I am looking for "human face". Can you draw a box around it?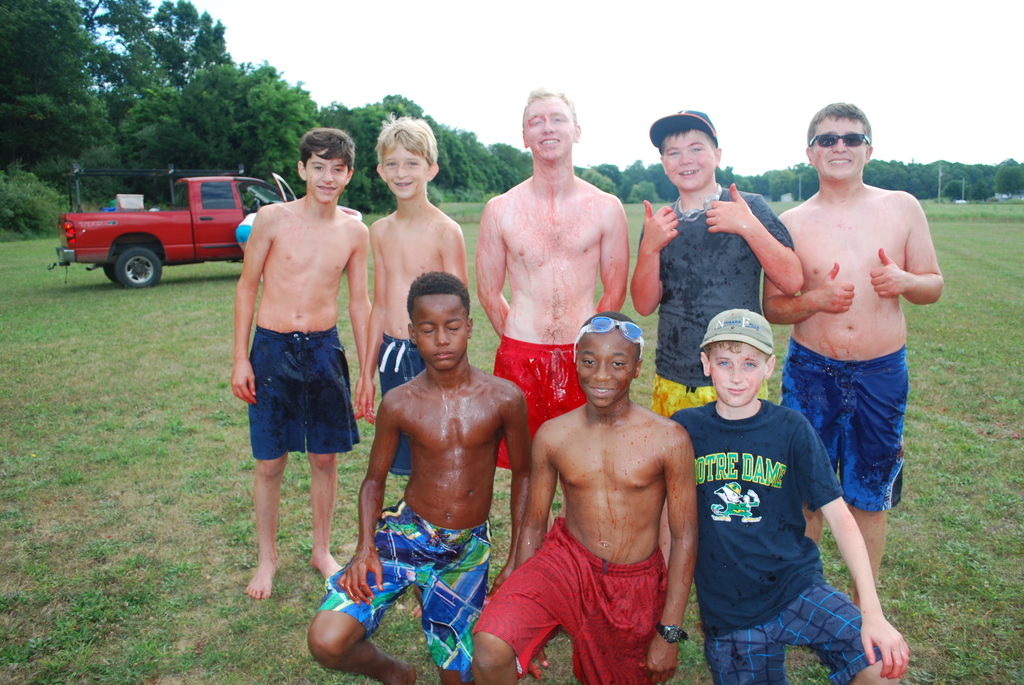
Sure, the bounding box is x1=383, y1=141, x2=424, y2=200.
